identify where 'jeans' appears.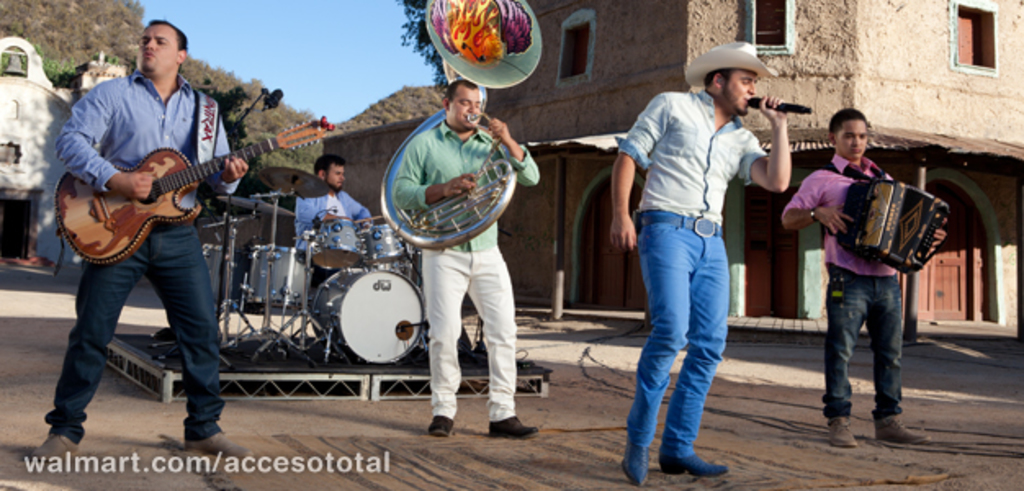
Appears at rect(820, 265, 905, 419).
